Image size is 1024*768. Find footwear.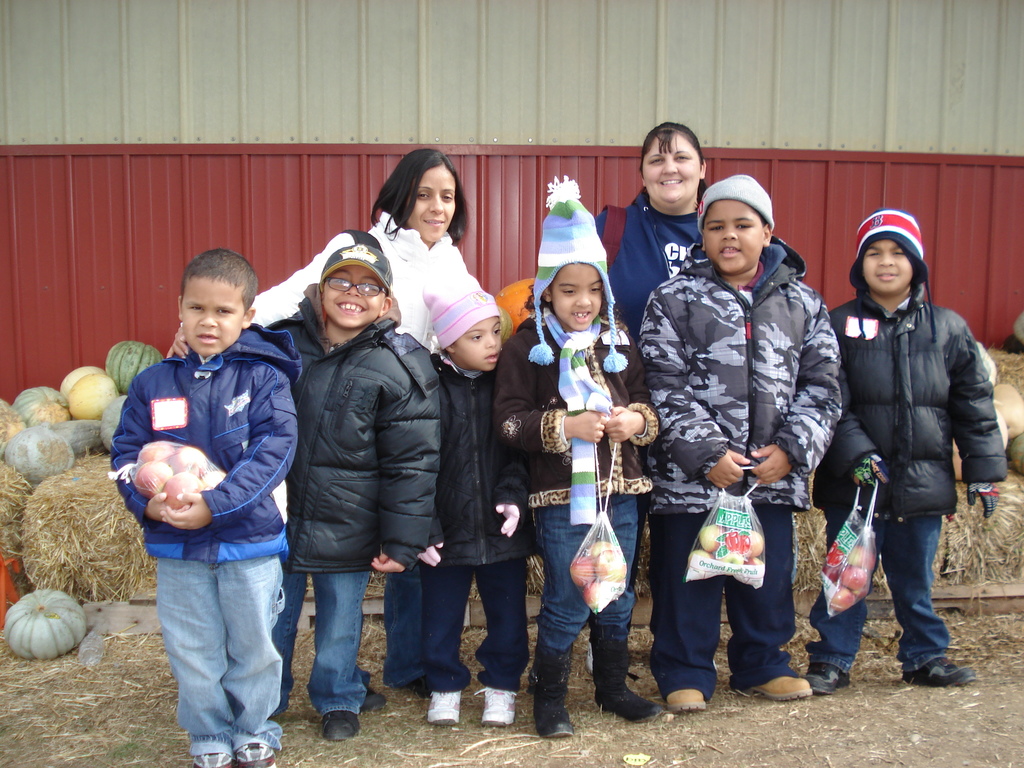
crop(738, 676, 813, 701).
